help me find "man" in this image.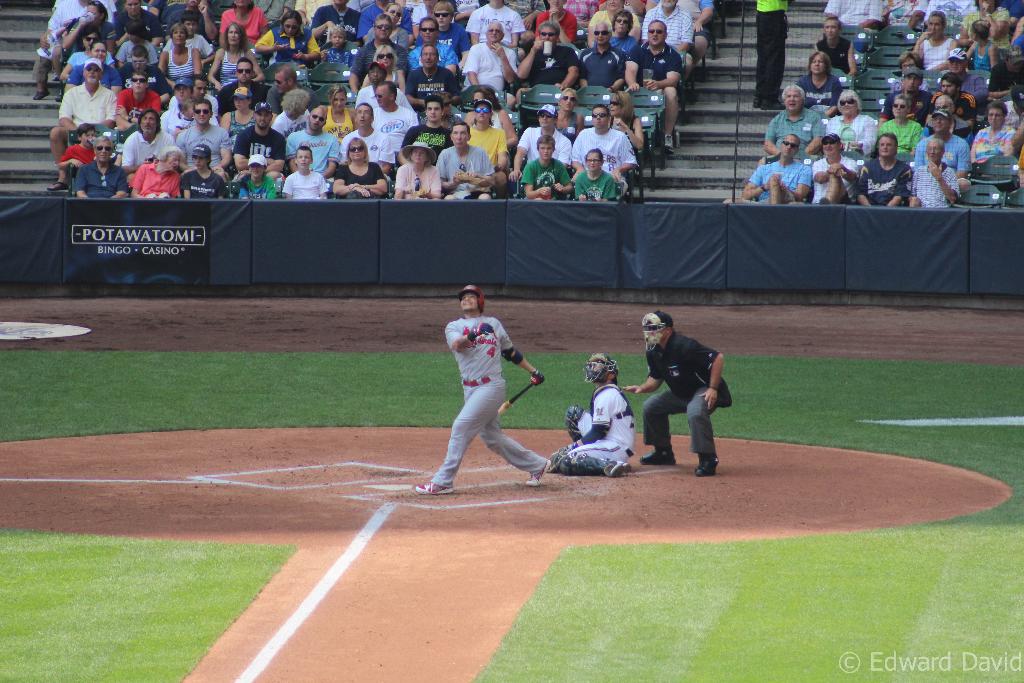
Found it: [left=392, top=97, right=453, bottom=176].
